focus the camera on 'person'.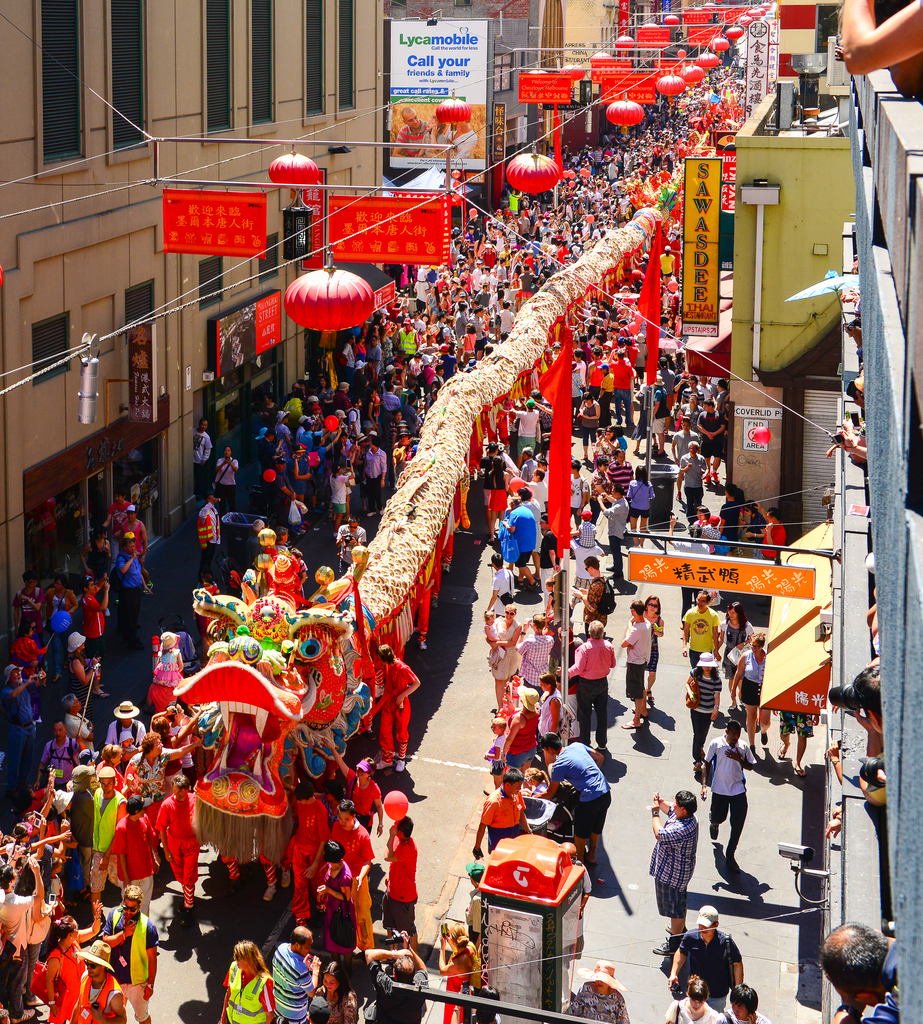
Focus region: [left=274, top=922, right=323, bottom=1023].
